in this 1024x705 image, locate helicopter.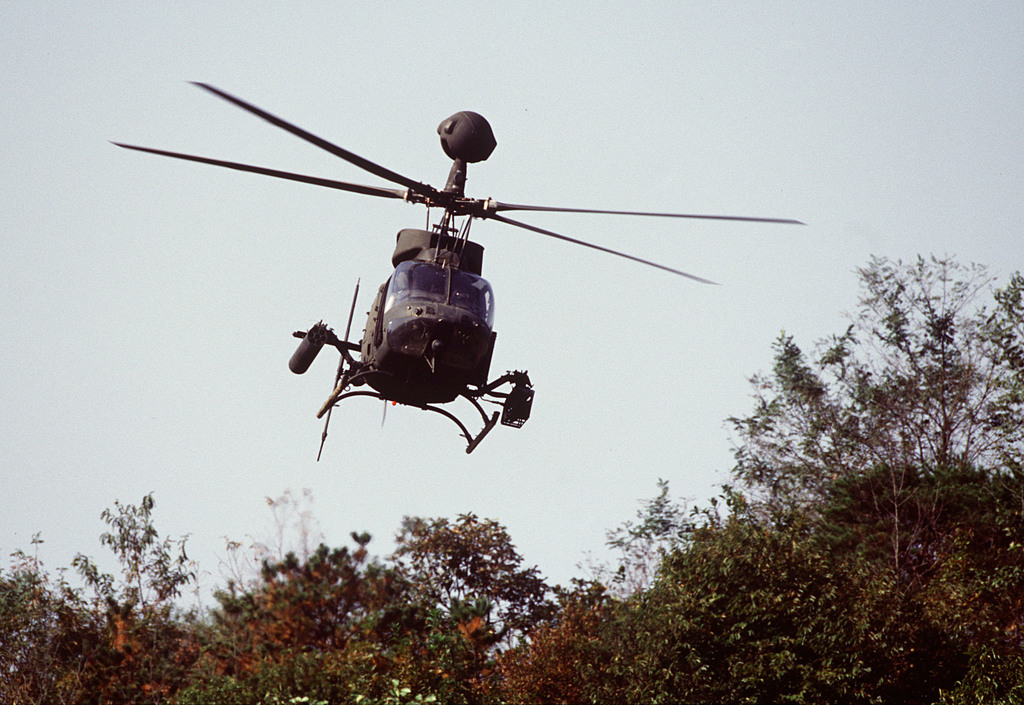
Bounding box: (83, 68, 793, 468).
